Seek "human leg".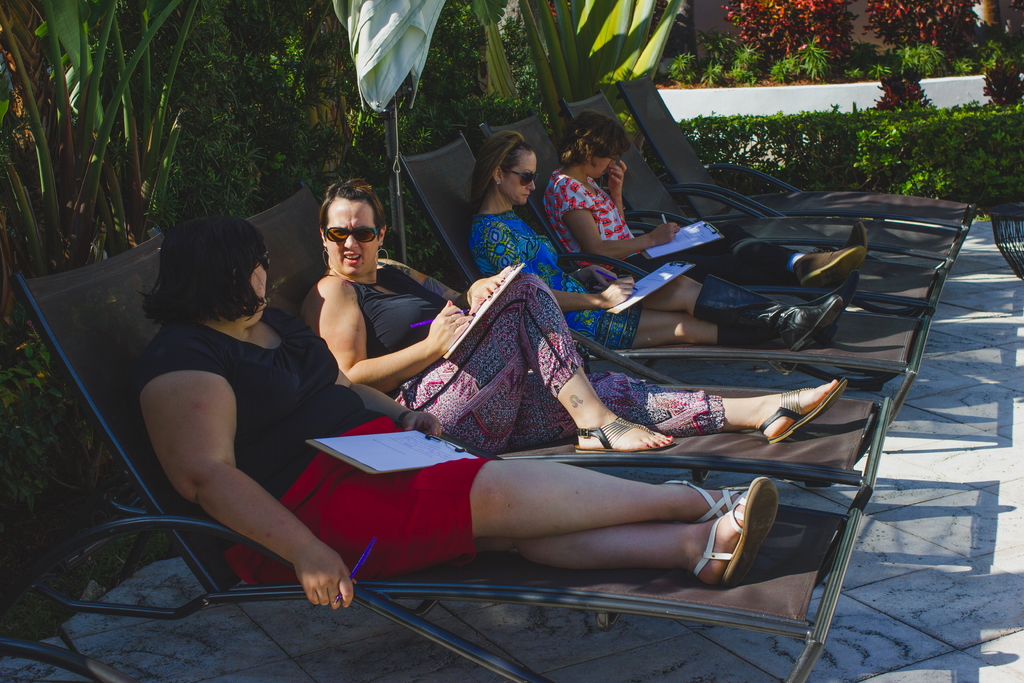
pyautogui.locateOnScreen(636, 273, 833, 350).
